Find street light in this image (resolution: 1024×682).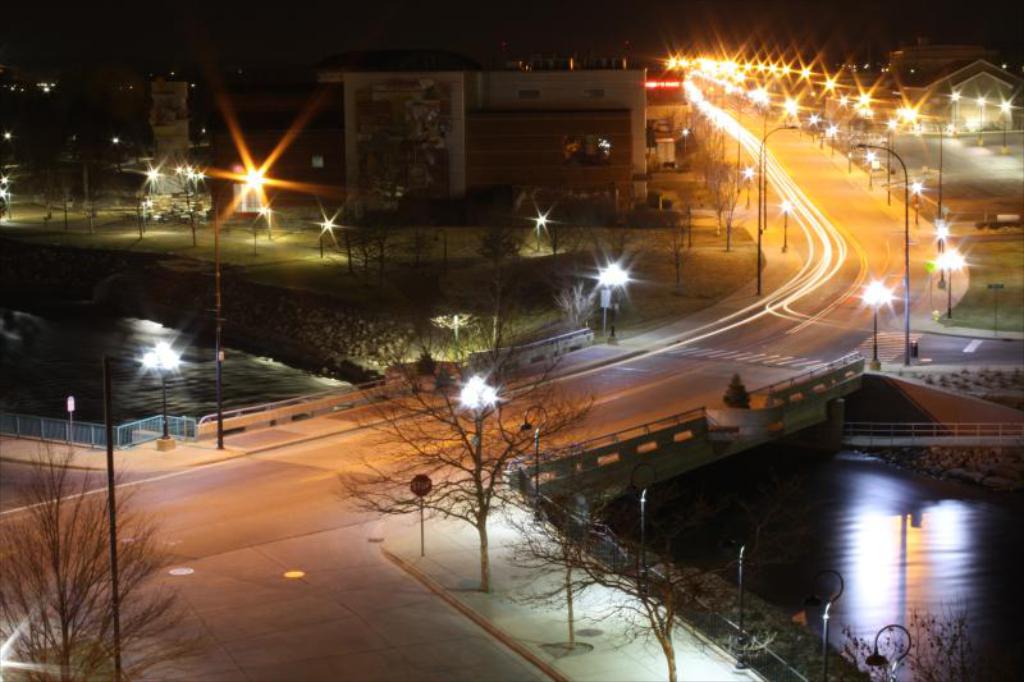
bbox=[852, 90, 870, 131].
